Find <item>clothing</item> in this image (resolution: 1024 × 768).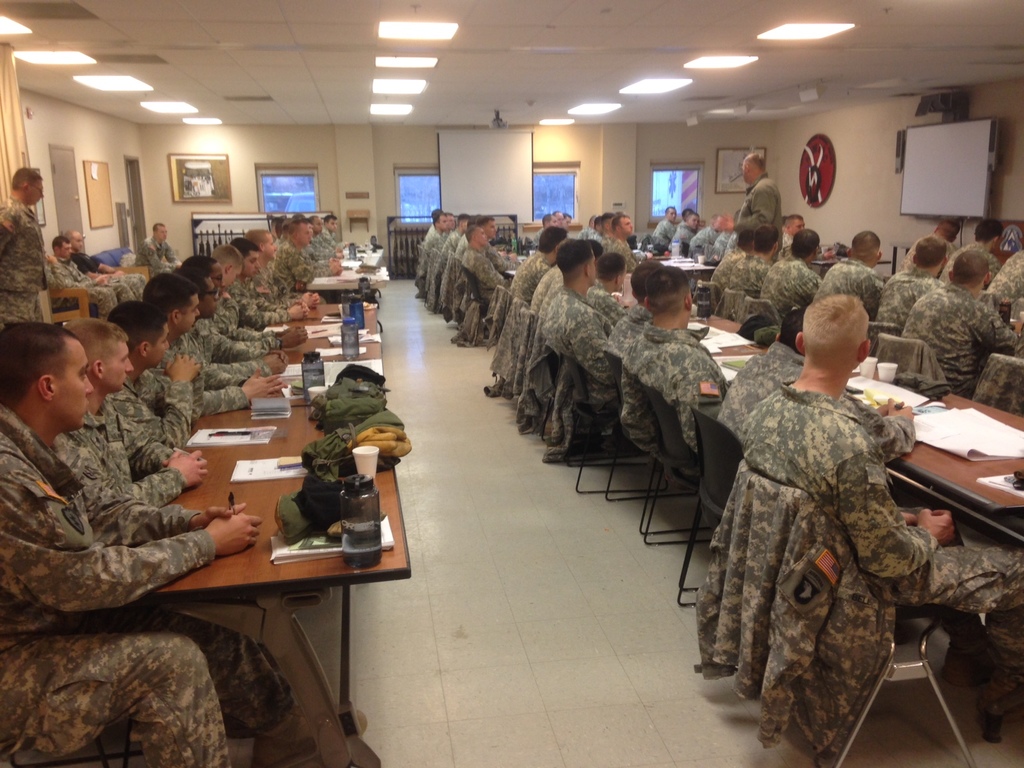
[666,222,692,250].
